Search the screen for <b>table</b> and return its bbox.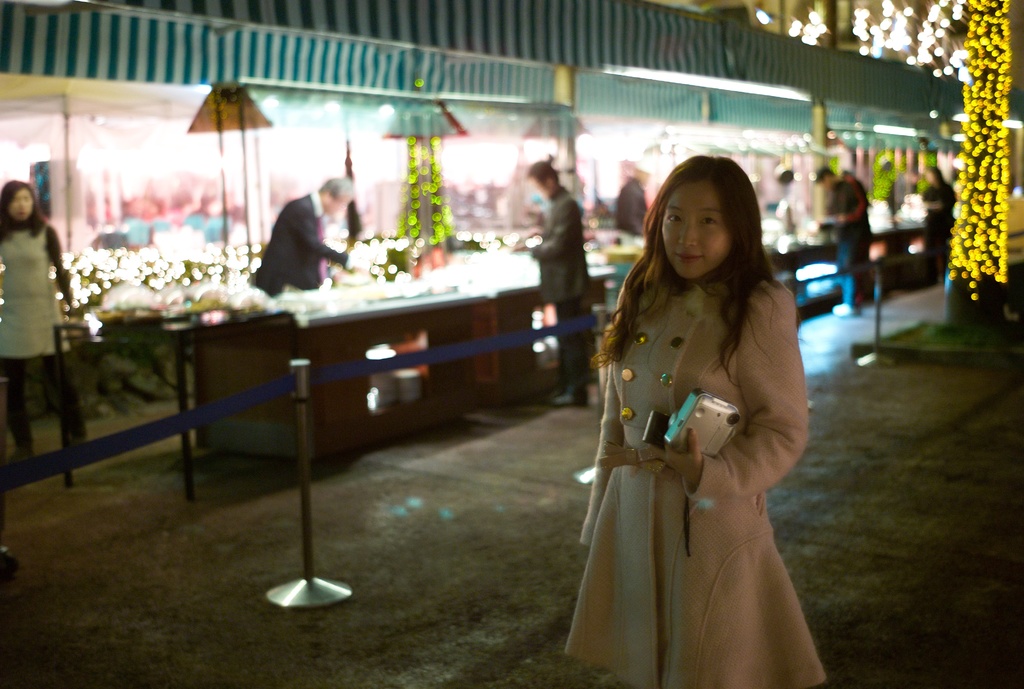
Found: <box>164,253,621,477</box>.
